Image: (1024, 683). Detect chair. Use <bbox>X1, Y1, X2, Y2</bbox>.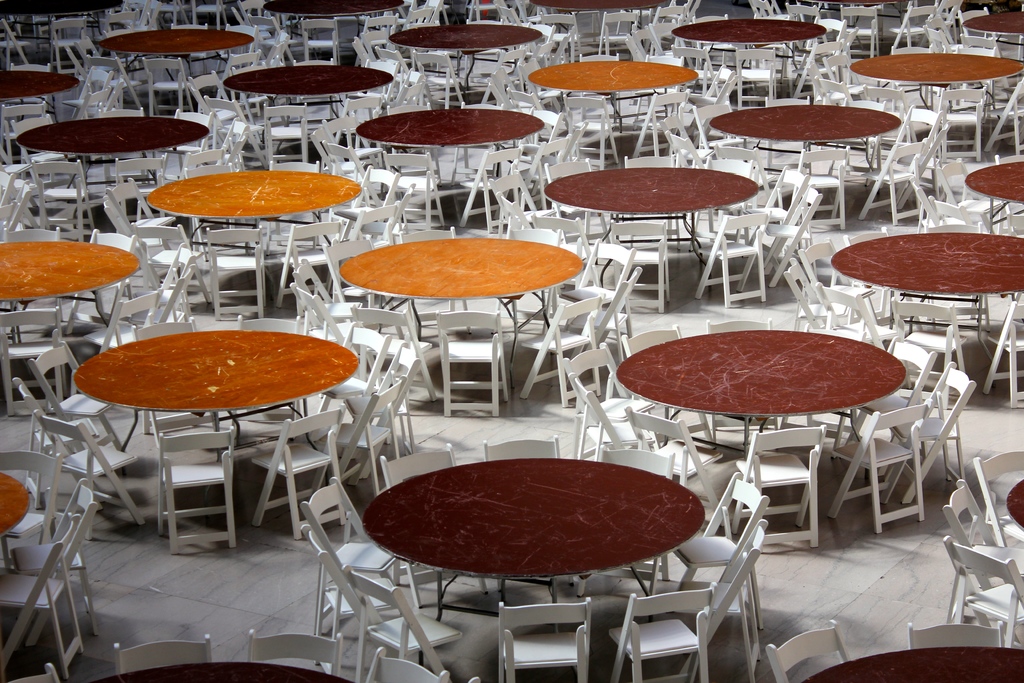
<bbox>0, 511, 81, 680</bbox>.
